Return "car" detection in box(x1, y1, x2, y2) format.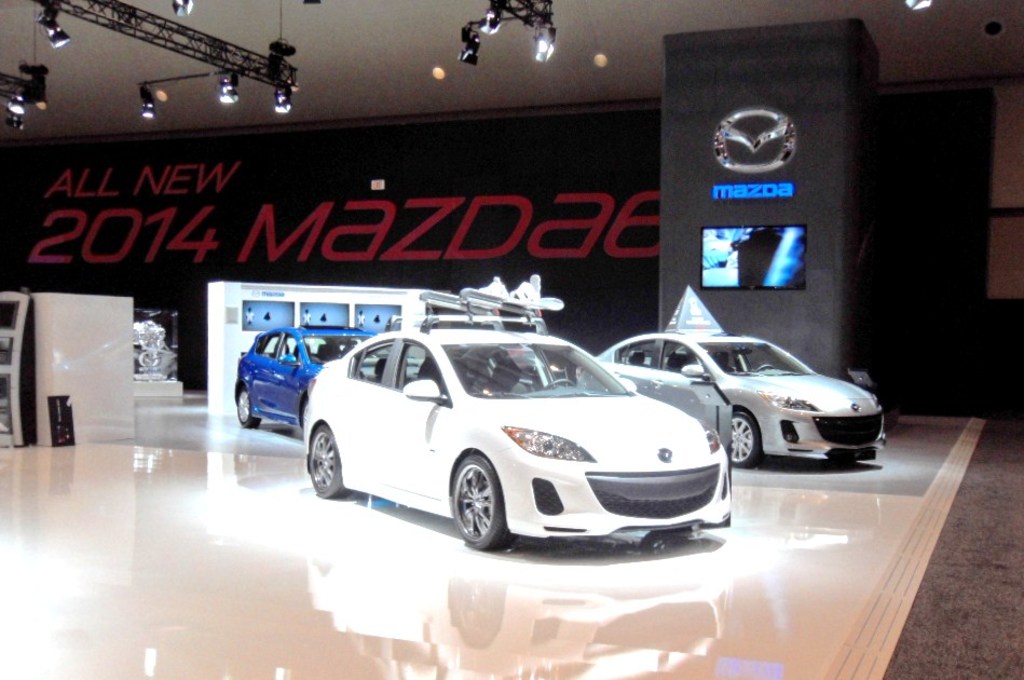
box(303, 275, 732, 552).
